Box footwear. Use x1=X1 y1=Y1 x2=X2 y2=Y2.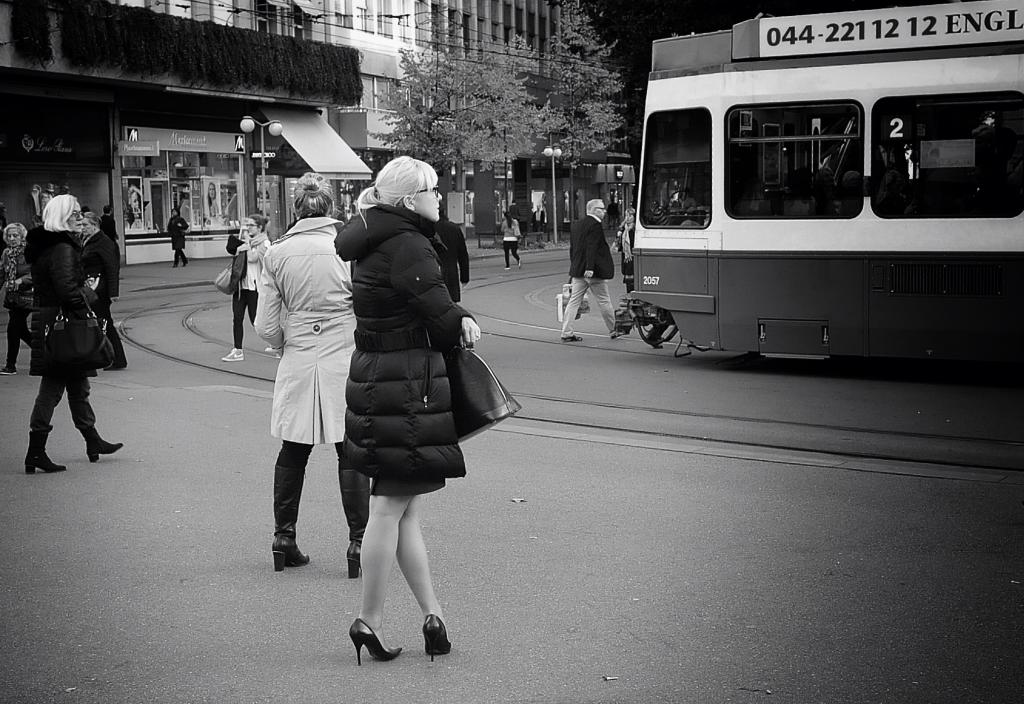
x1=226 y1=344 x2=241 y2=364.
